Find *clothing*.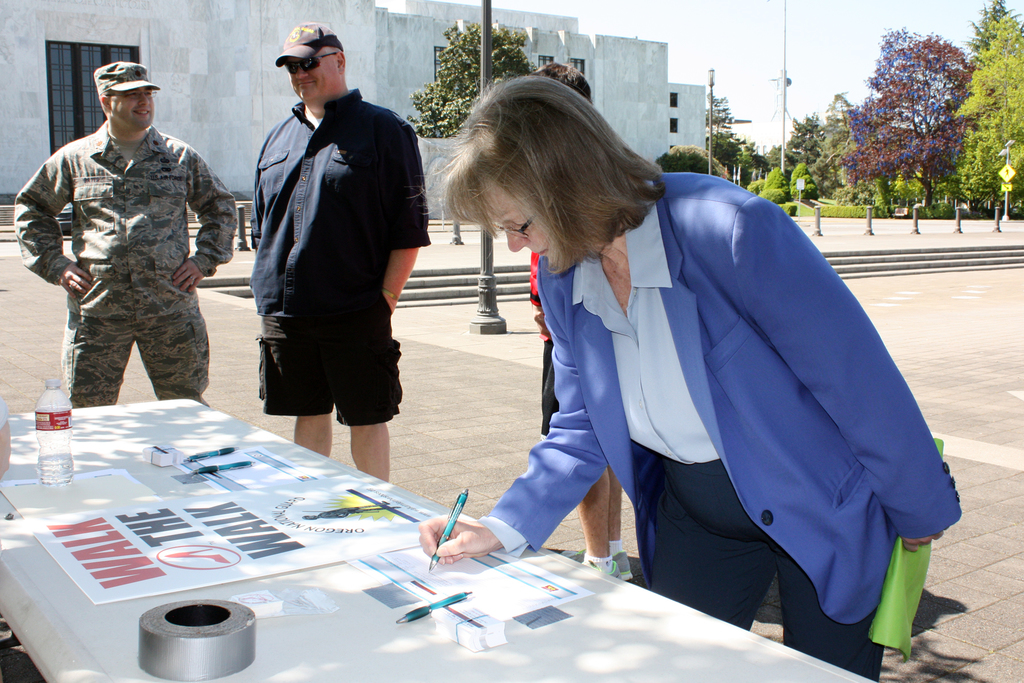
(x1=15, y1=123, x2=238, y2=407).
